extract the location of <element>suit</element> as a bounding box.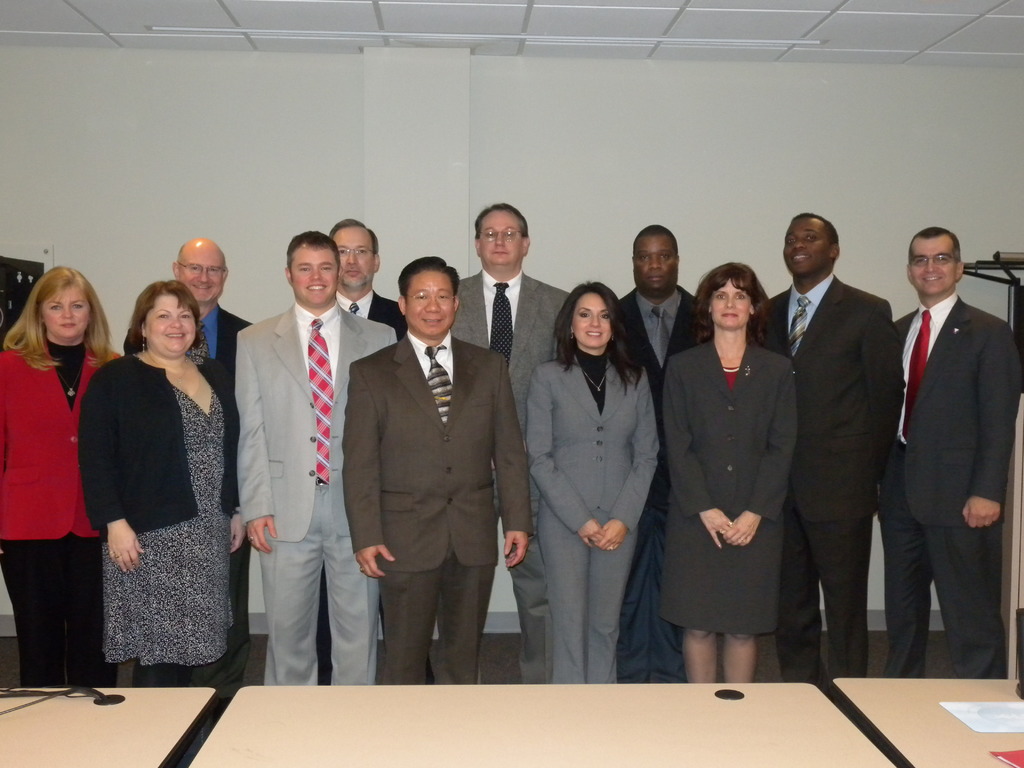
locate(782, 205, 911, 675).
